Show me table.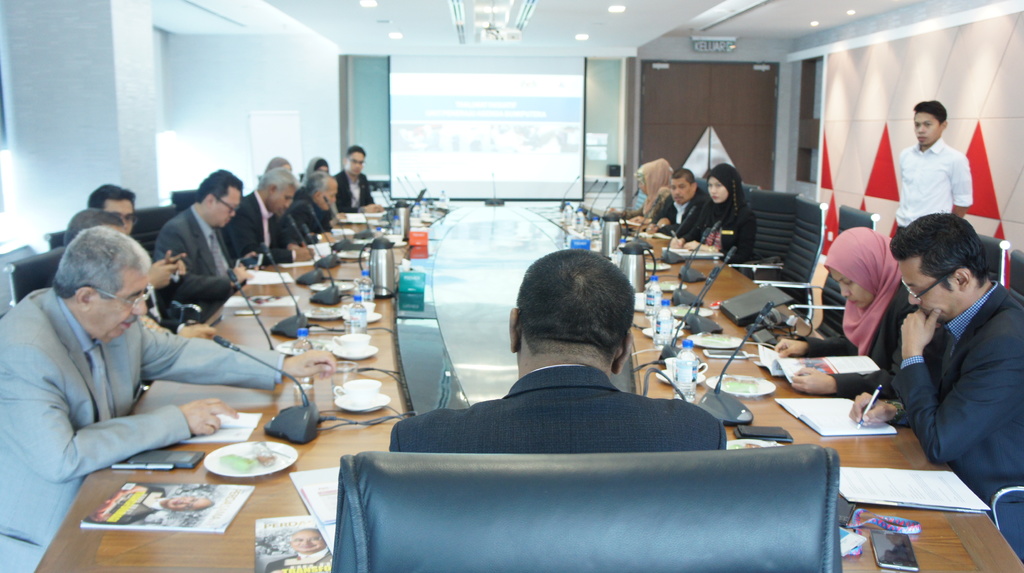
table is here: l=29, t=194, r=1023, b=572.
